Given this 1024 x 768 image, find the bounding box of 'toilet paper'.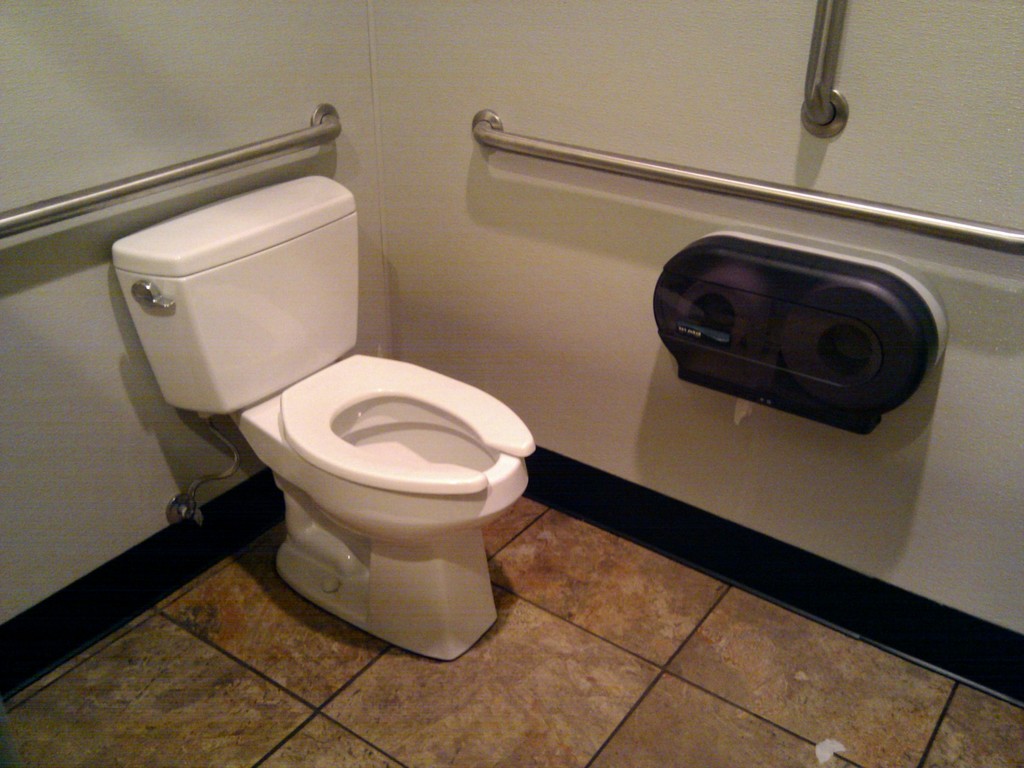
Rect(785, 284, 920, 417).
